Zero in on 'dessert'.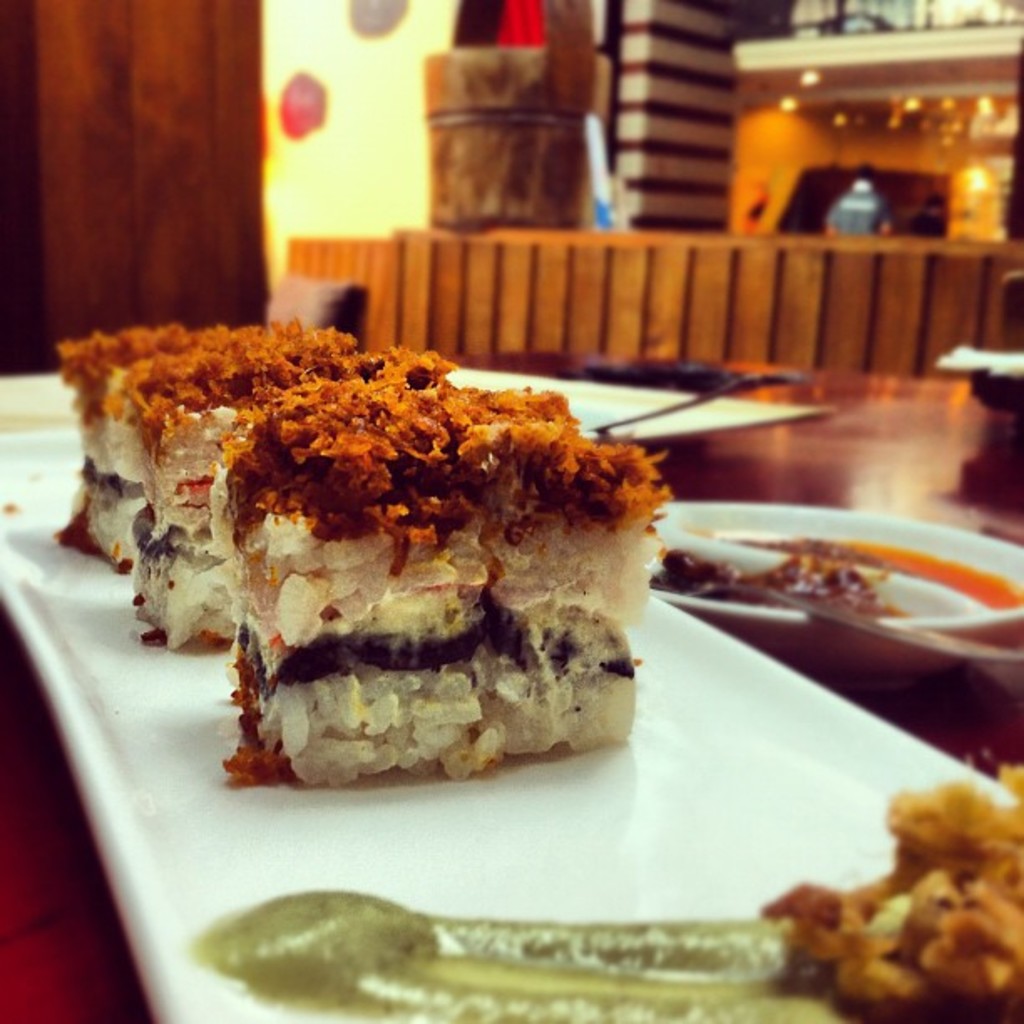
Zeroed in: rect(202, 890, 785, 1022).
